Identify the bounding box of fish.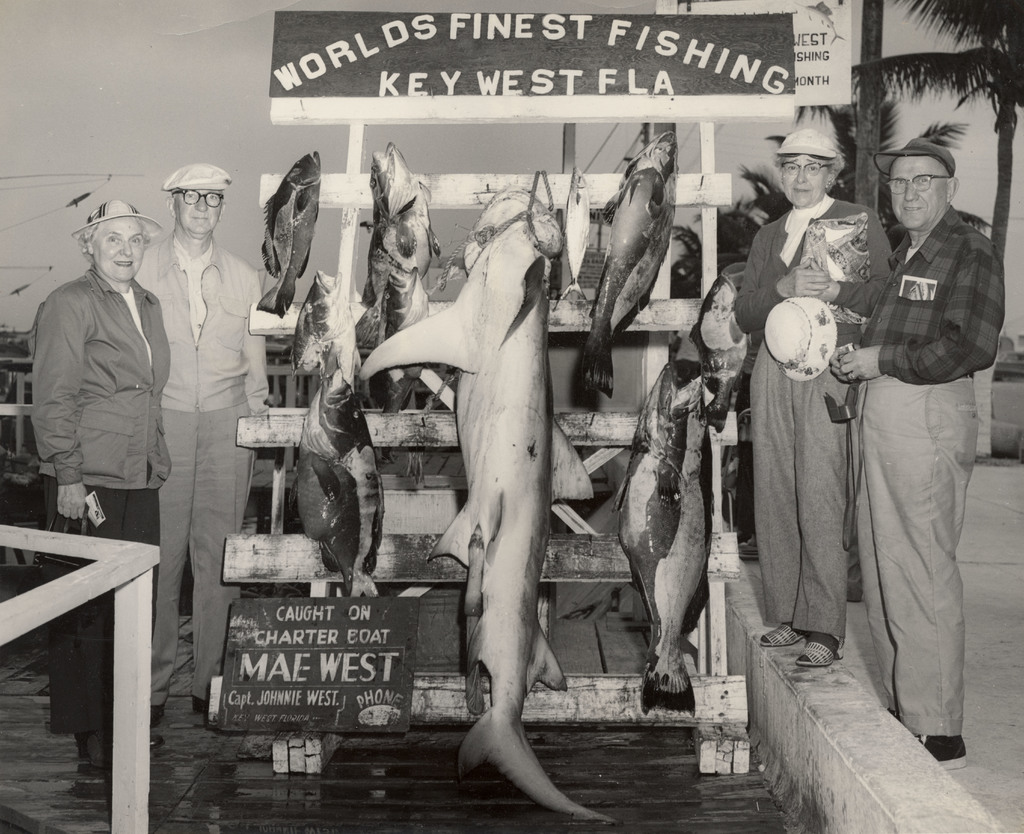
{"left": 572, "top": 130, "right": 684, "bottom": 394}.
